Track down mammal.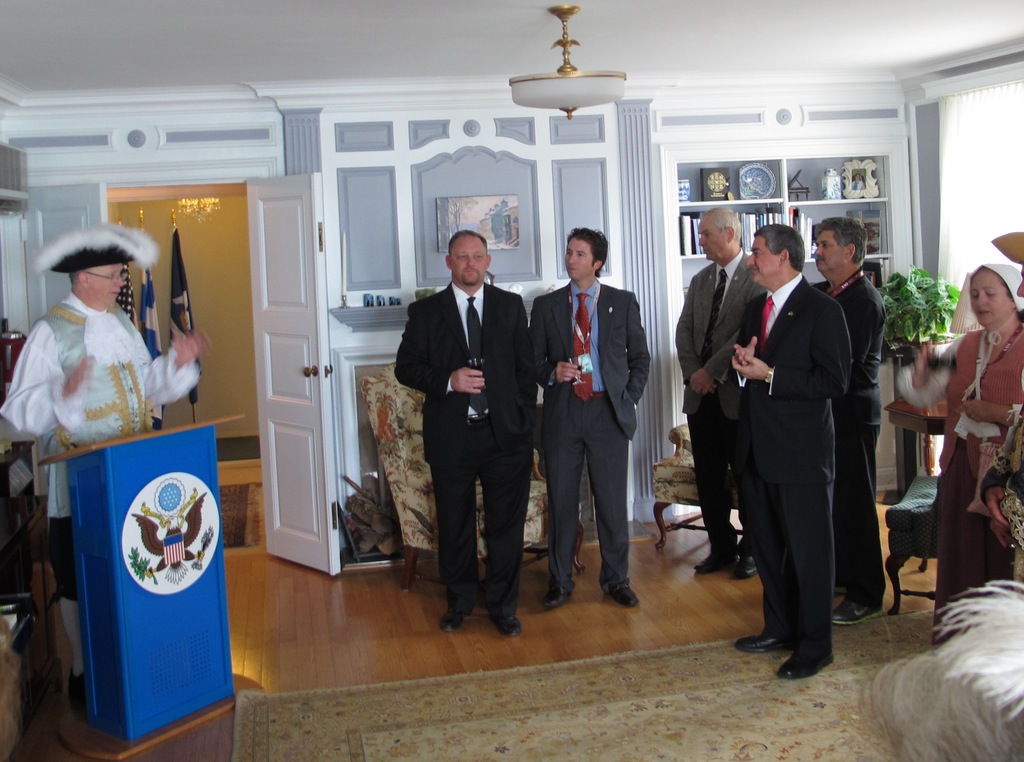
Tracked to [522, 219, 651, 601].
